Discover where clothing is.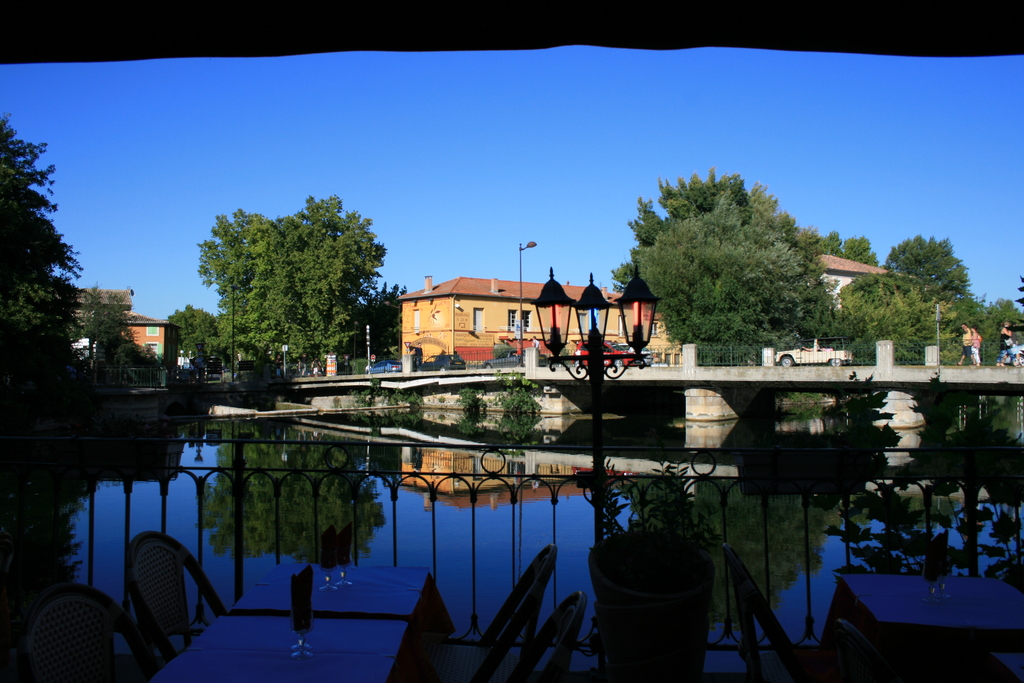
Discovered at {"x1": 960, "y1": 329, "x2": 974, "y2": 358}.
